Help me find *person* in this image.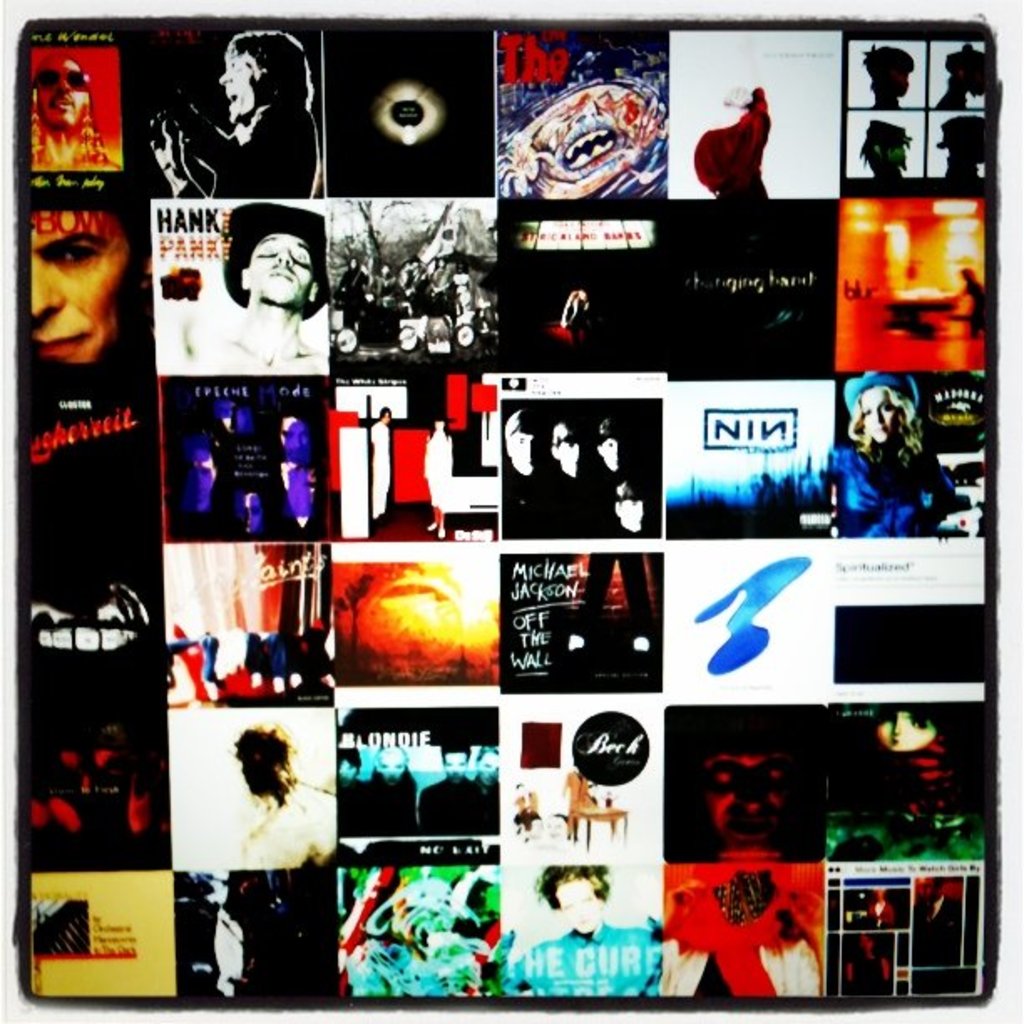
Found it: [361,258,400,343].
